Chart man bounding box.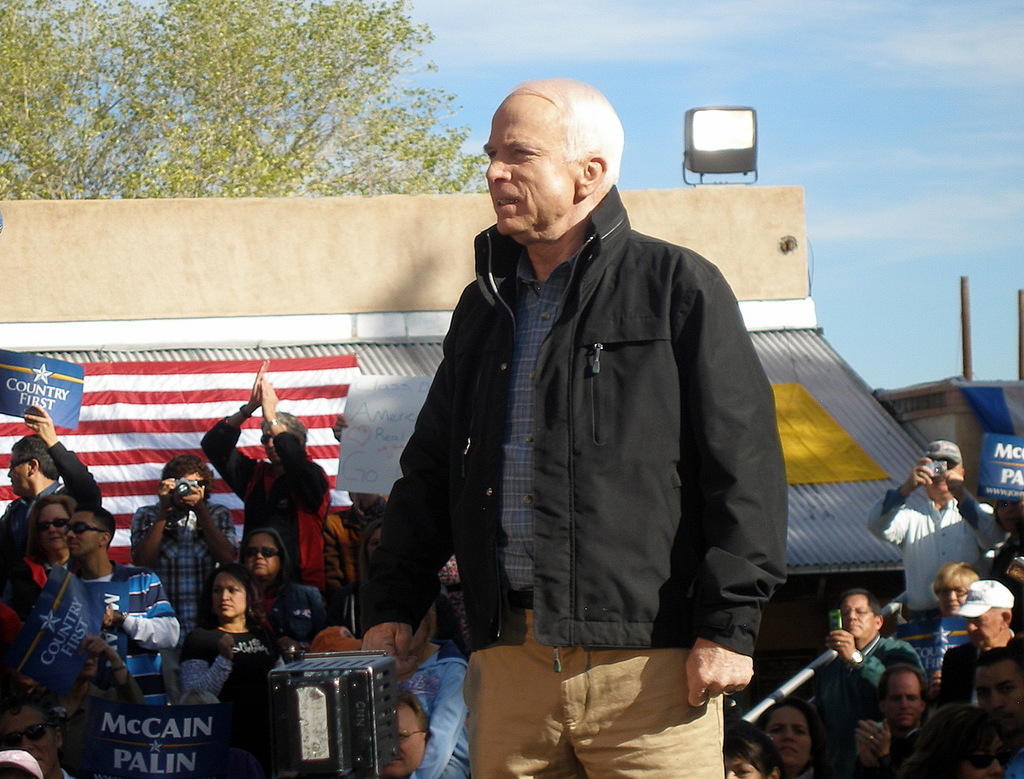
Charted: Rect(129, 447, 241, 709).
